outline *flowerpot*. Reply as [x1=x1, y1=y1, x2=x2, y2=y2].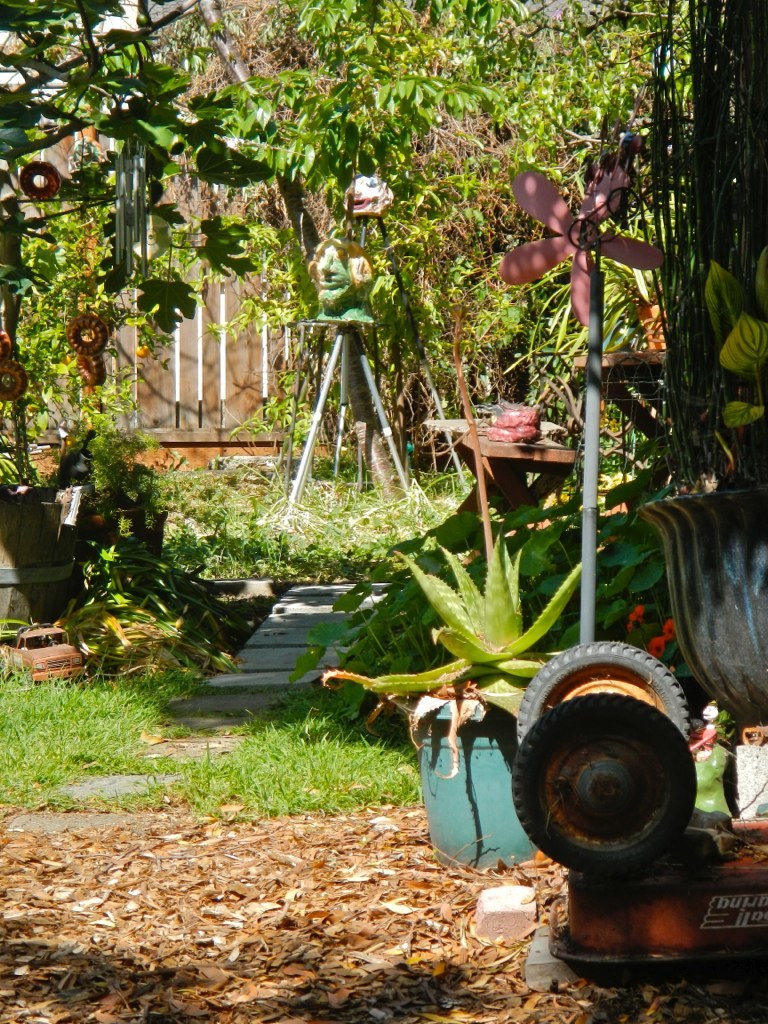
[x1=577, y1=345, x2=678, y2=438].
